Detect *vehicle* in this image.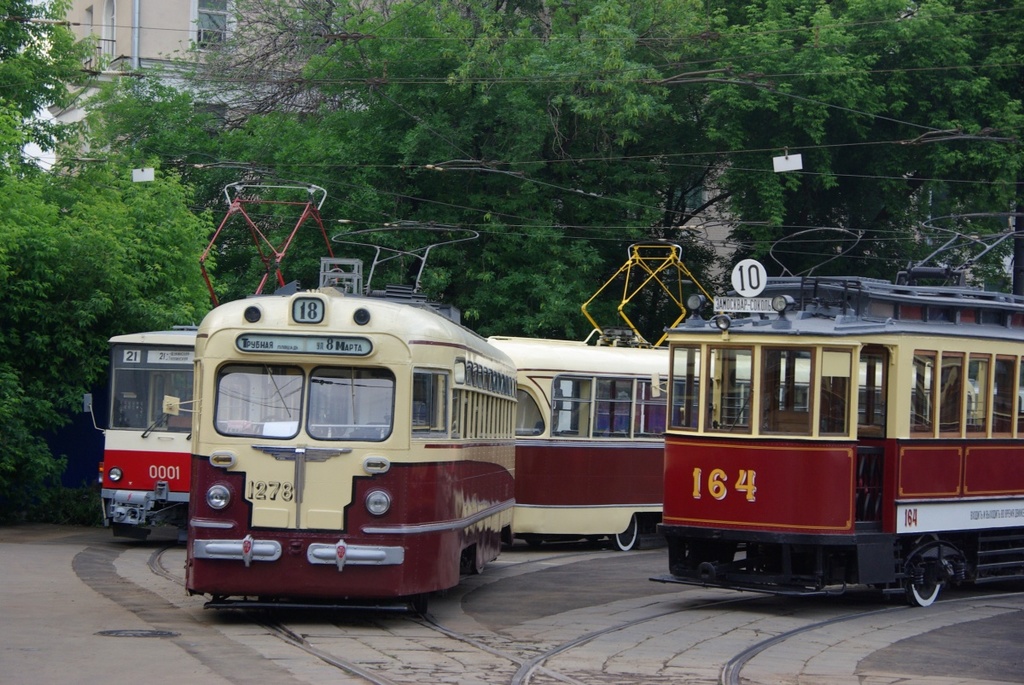
Detection: select_region(653, 280, 1023, 614).
